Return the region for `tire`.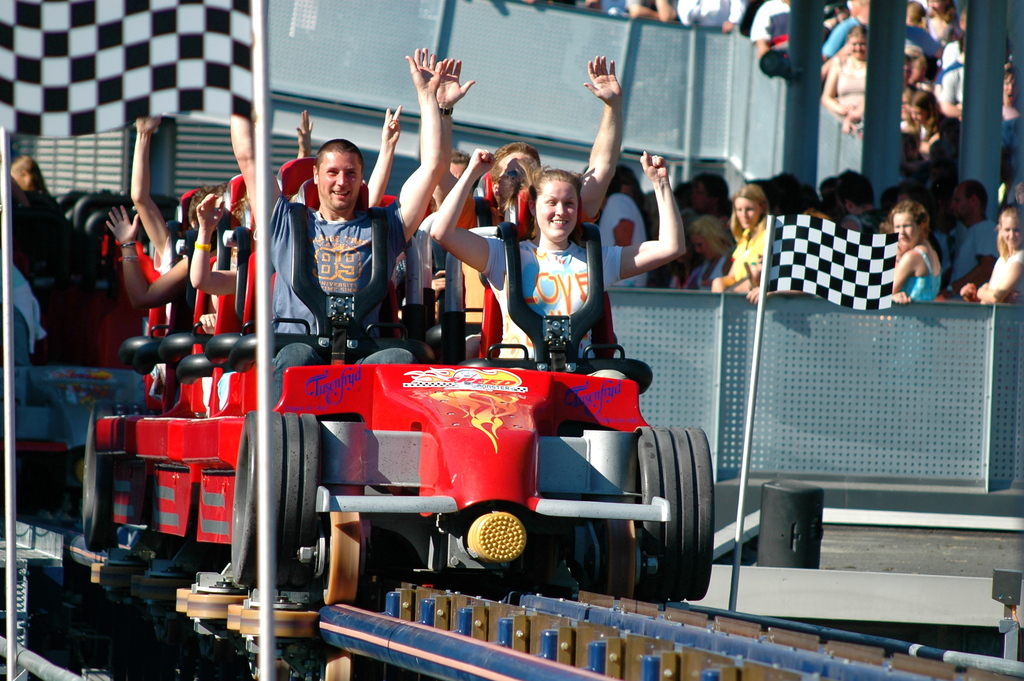
x1=221, y1=413, x2=314, y2=594.
